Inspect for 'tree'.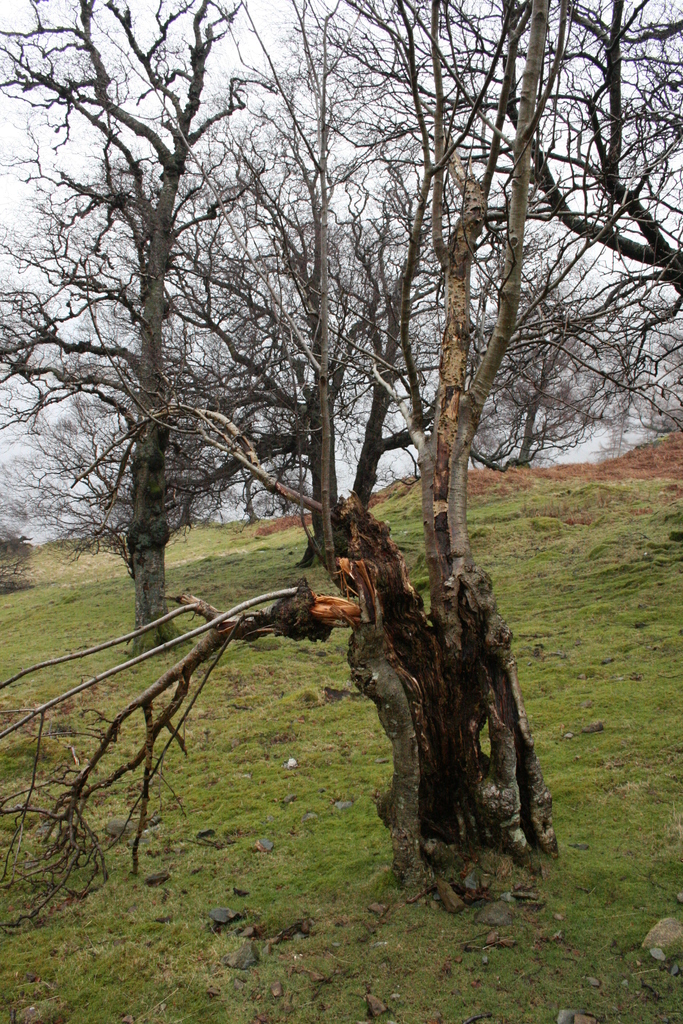
Inspection: (39,11,643,890).
